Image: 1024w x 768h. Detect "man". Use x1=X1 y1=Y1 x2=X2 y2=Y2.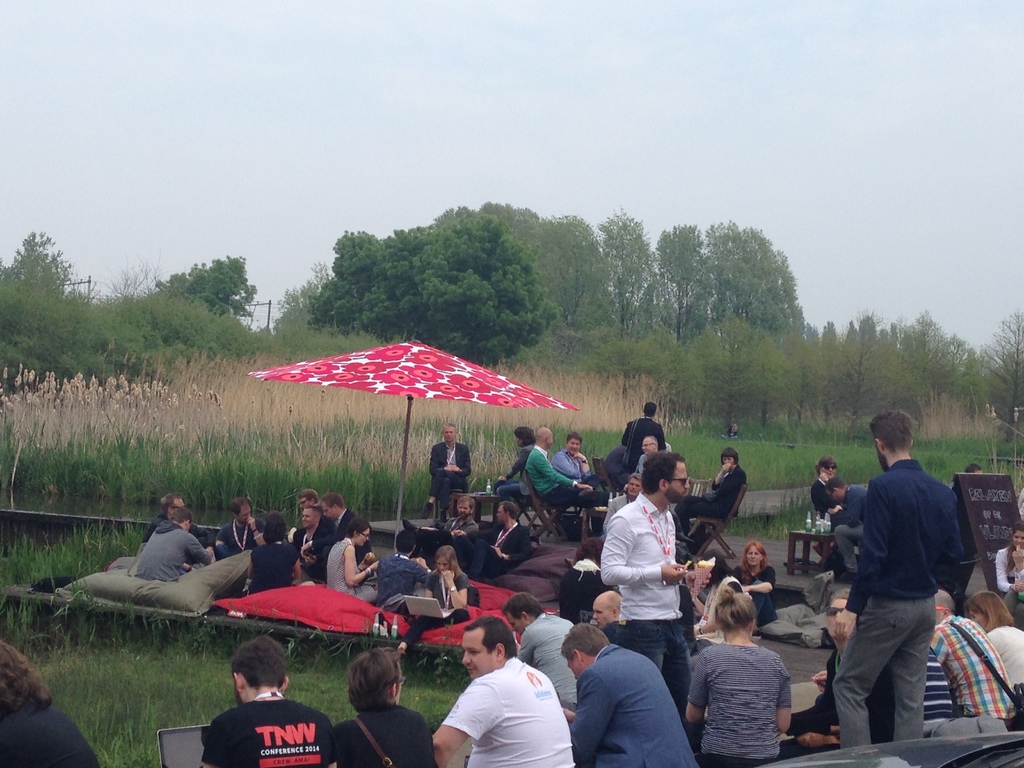
x1=323 y1=647 x2=442 y2=767.
